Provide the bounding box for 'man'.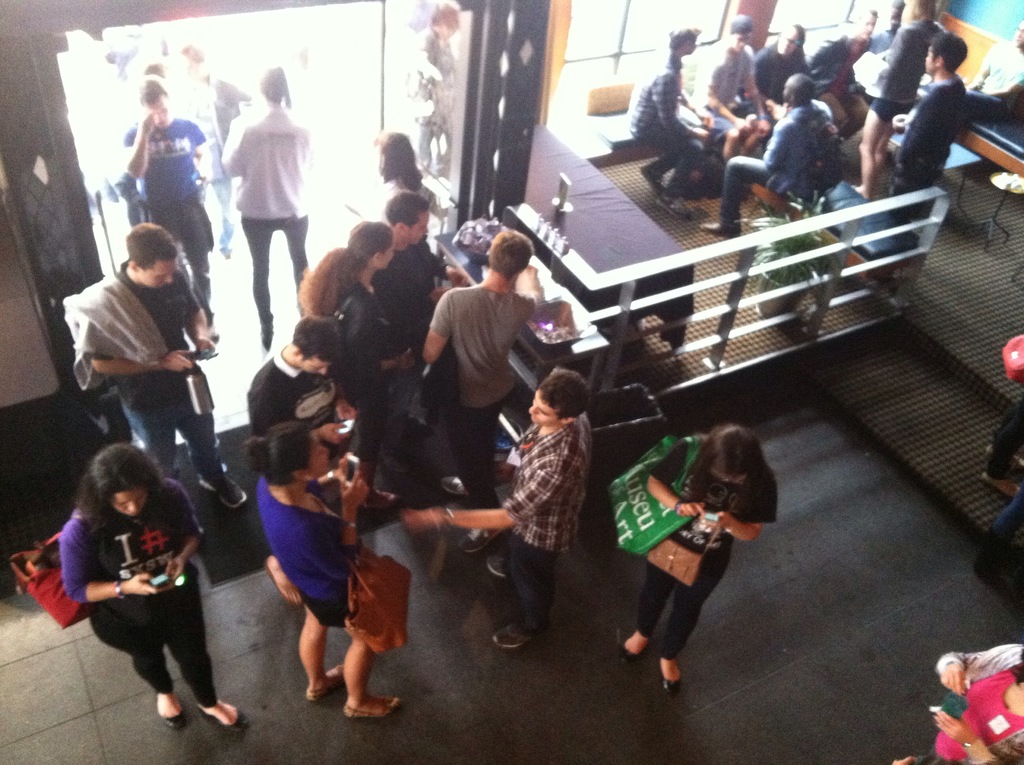
region(698, 74, 833, 238).
